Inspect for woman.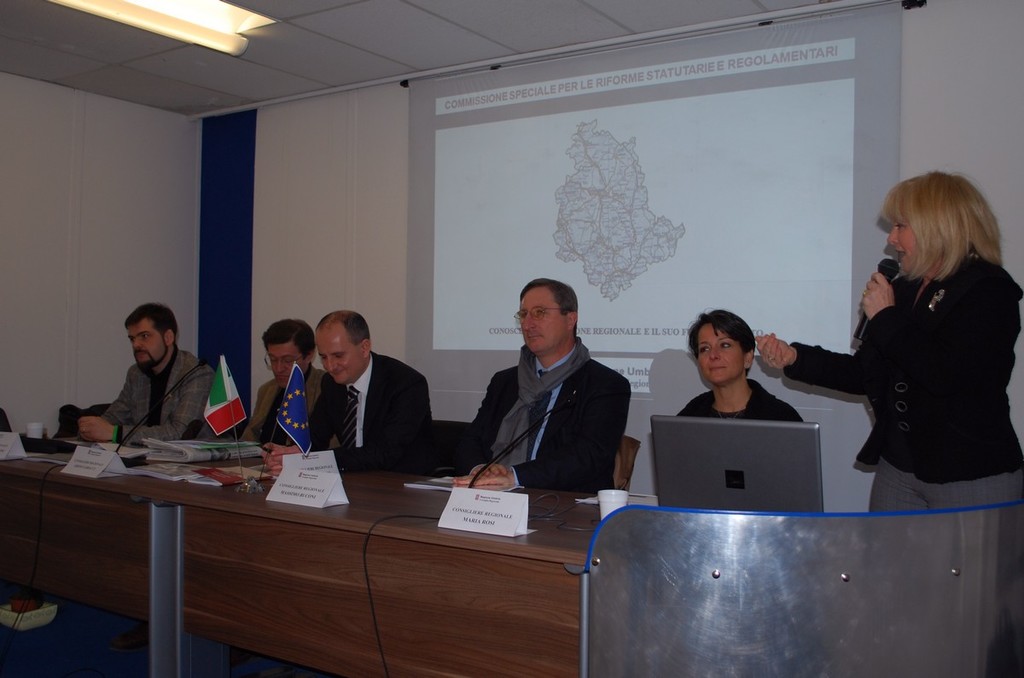
Inspection: 753/167/1023/511.
